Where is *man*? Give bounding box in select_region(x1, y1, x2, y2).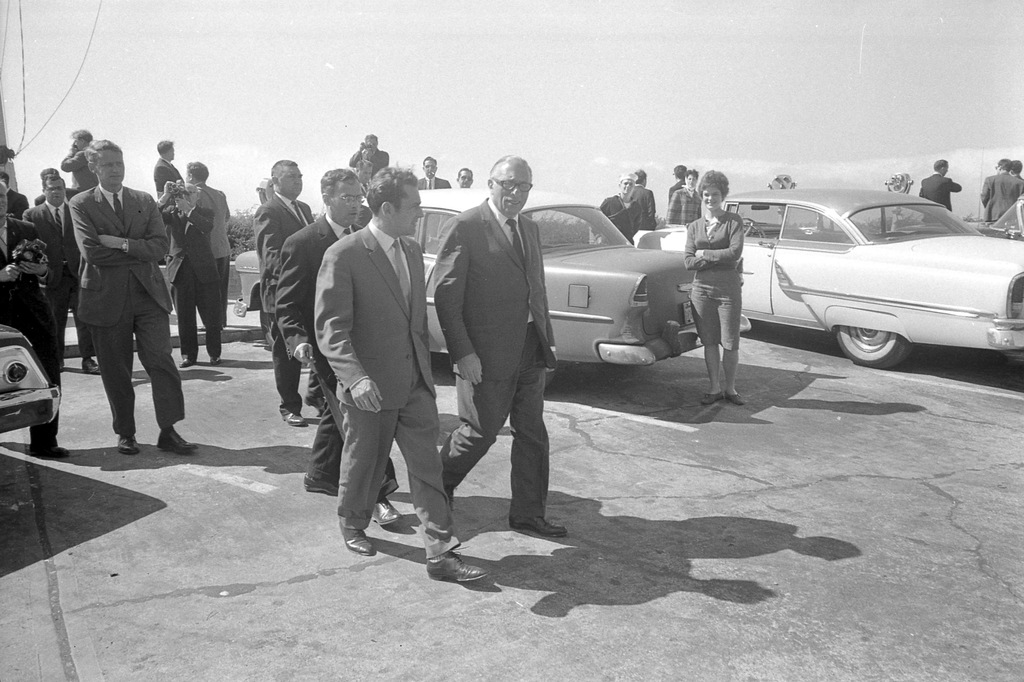
select_region(253, 159, 325, 427).
